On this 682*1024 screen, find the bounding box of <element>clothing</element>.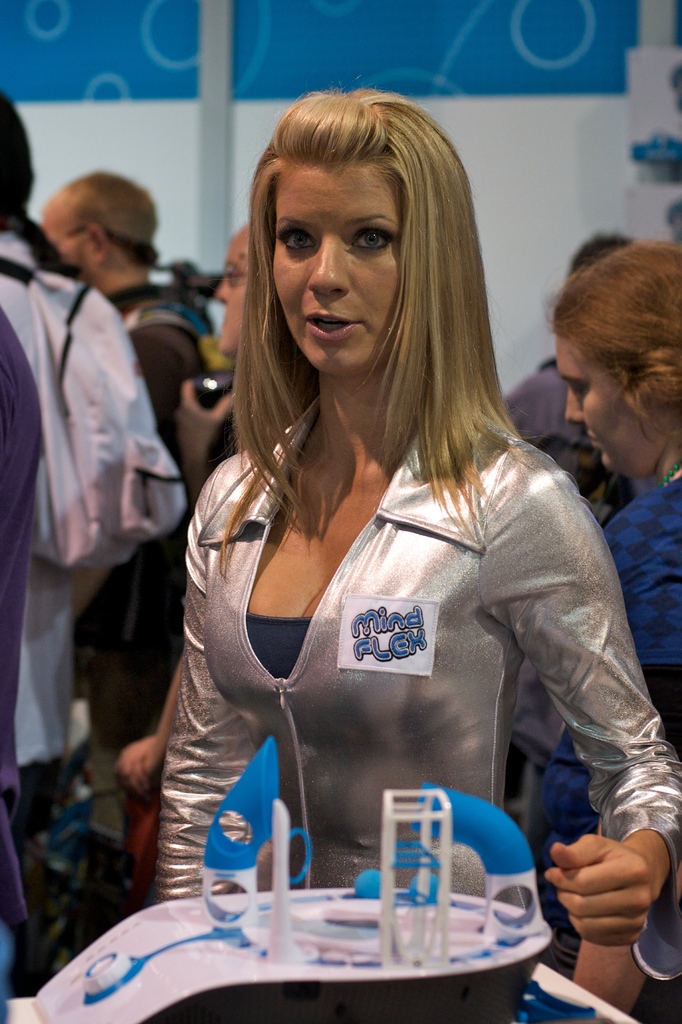
Bounding box: <box>494,353,641,781</box>.
